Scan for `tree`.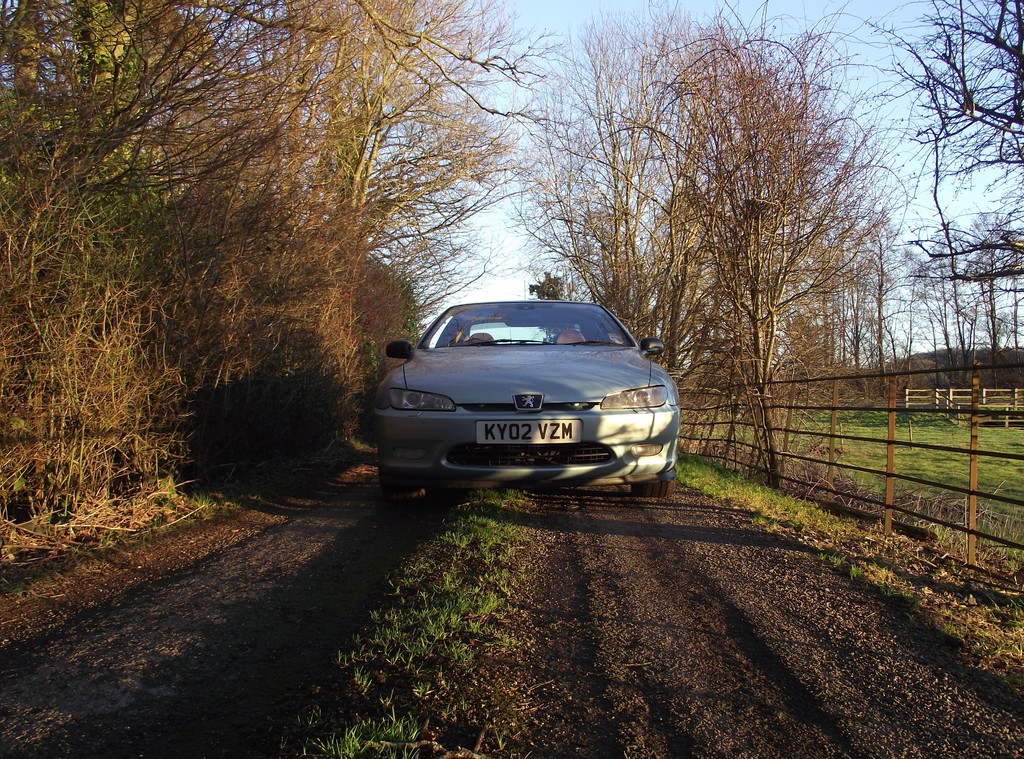
Scan result: x1=615 y1=1 x2=737 y2=359.
